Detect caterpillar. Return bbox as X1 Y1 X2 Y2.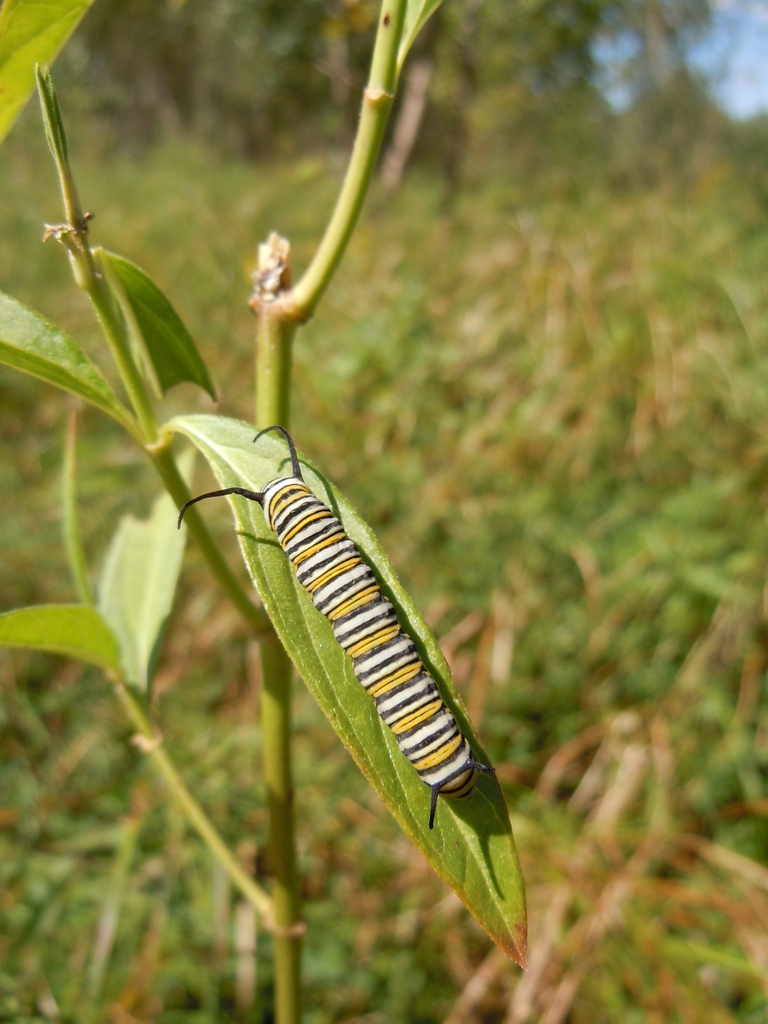
172 422 492 833.
